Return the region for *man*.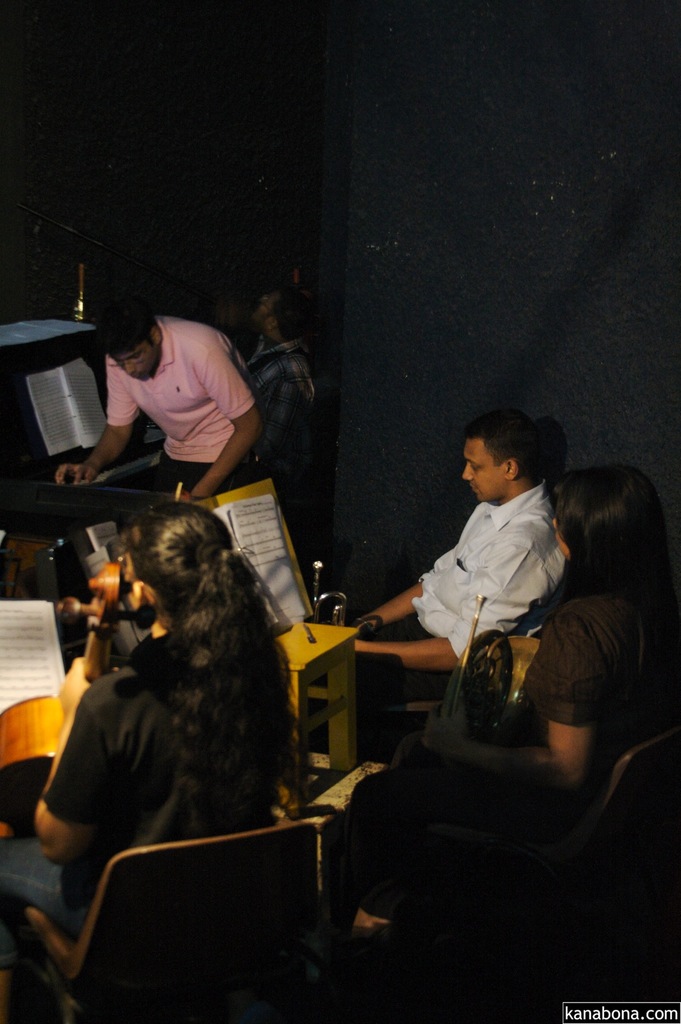
<box>336,421,576,717</box>.
